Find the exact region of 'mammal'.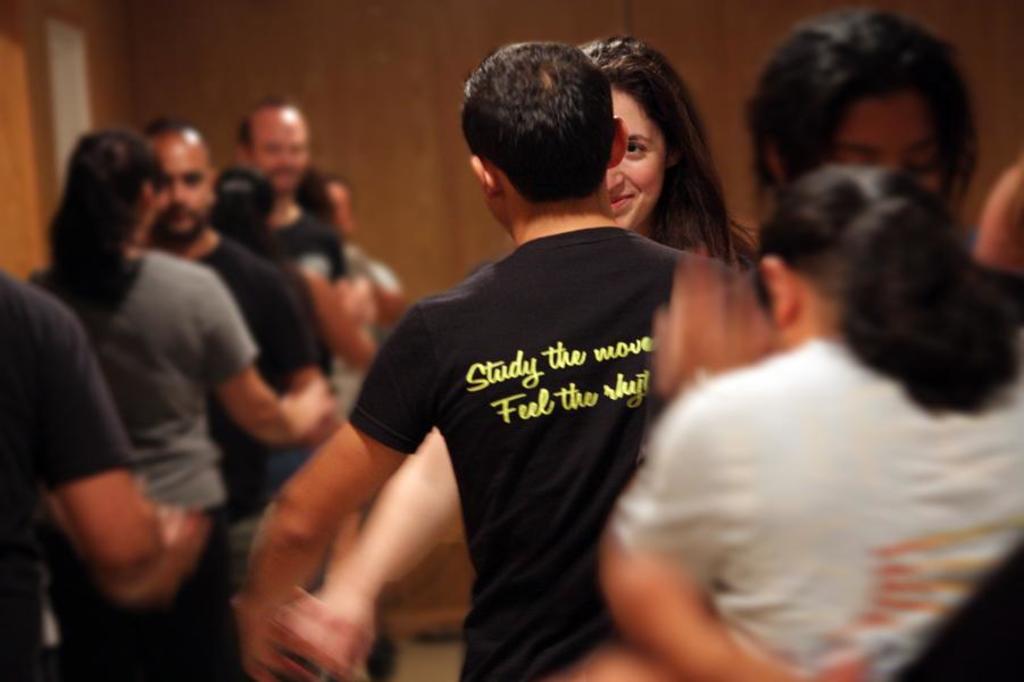
Exact region: <box>194,158,272,271</box>.
